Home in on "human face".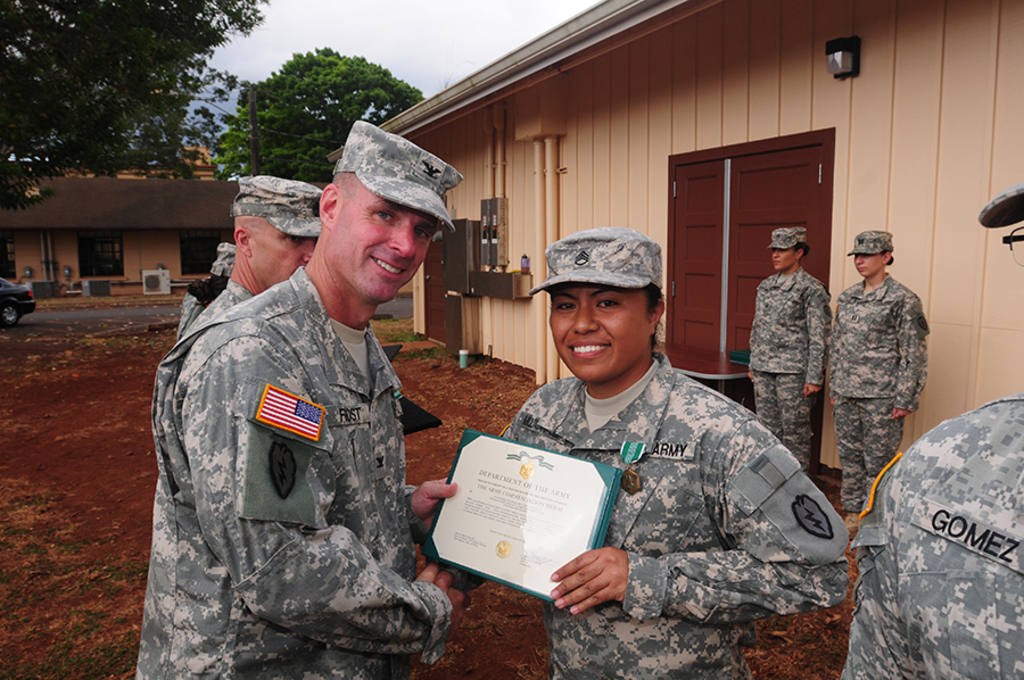
Homed in at crop(550, 283, 651, 381).
